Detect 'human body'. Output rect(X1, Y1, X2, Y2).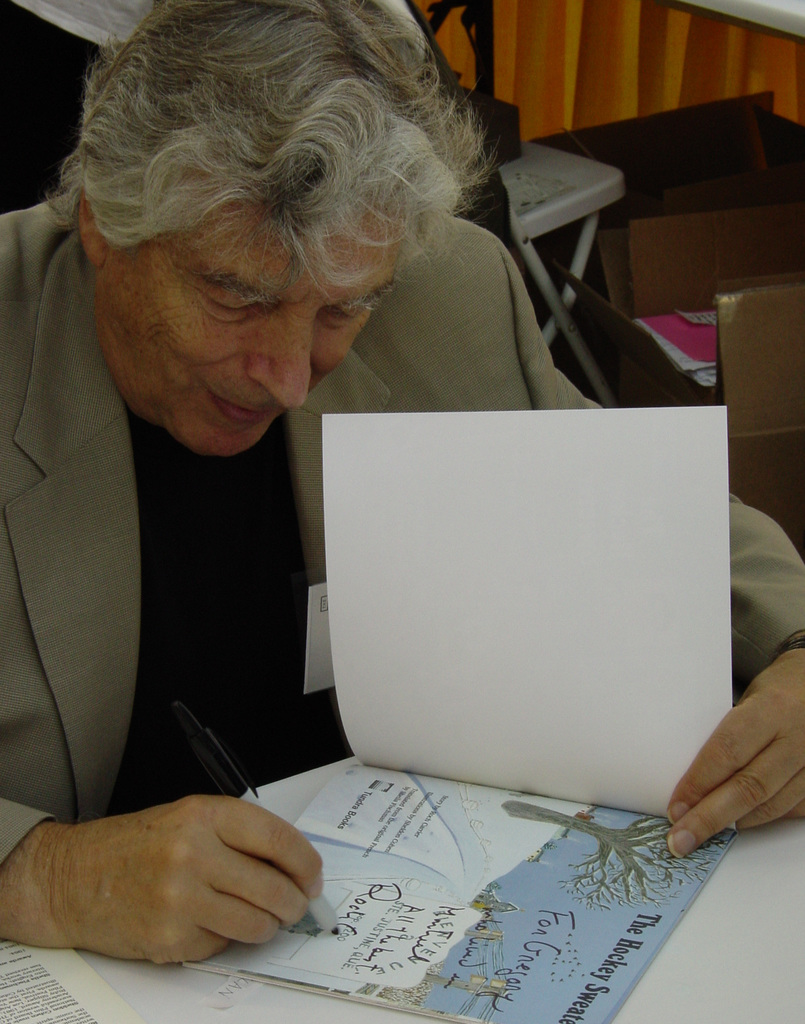
rect(0, 0, 804, 971).
